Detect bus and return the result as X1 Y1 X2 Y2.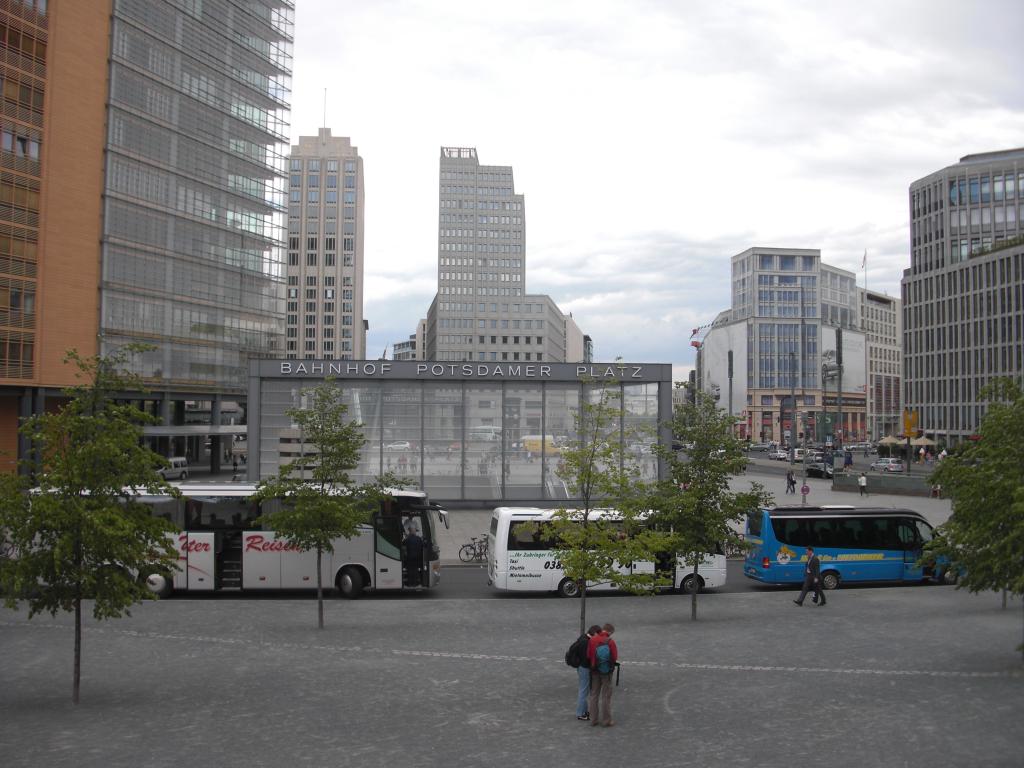
742 500 973 593.
